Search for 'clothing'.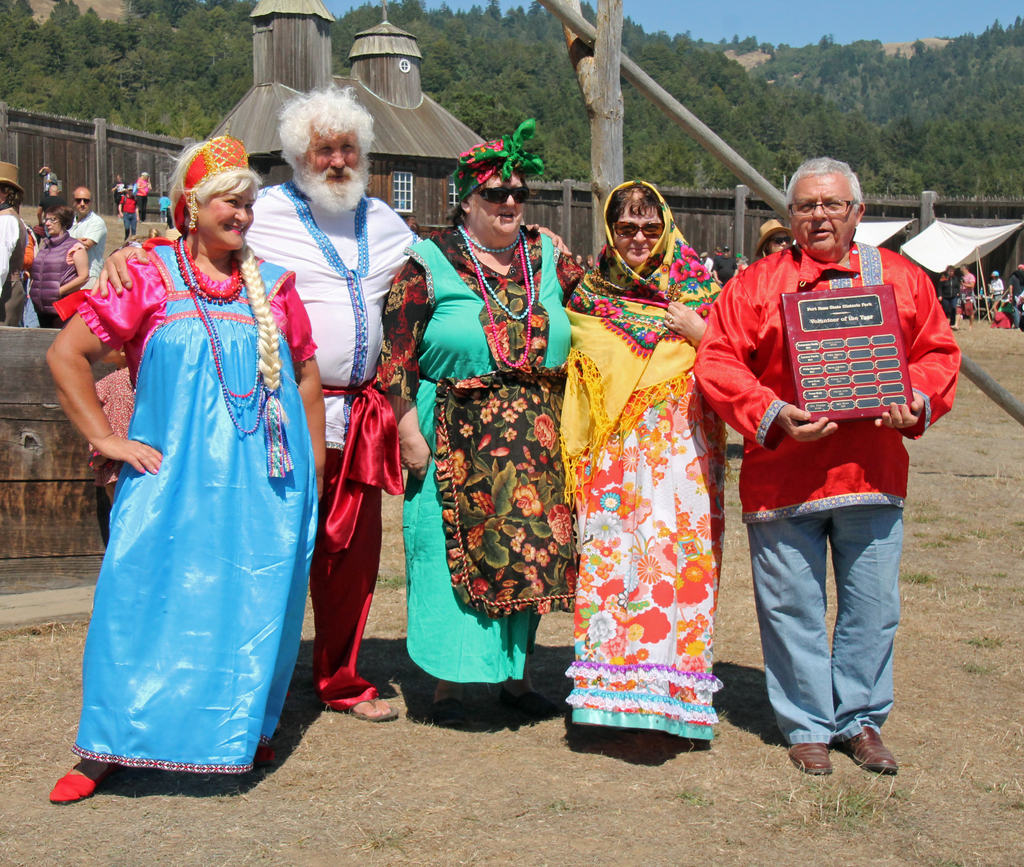
Found at BBox(251, 177, 425, 711).
